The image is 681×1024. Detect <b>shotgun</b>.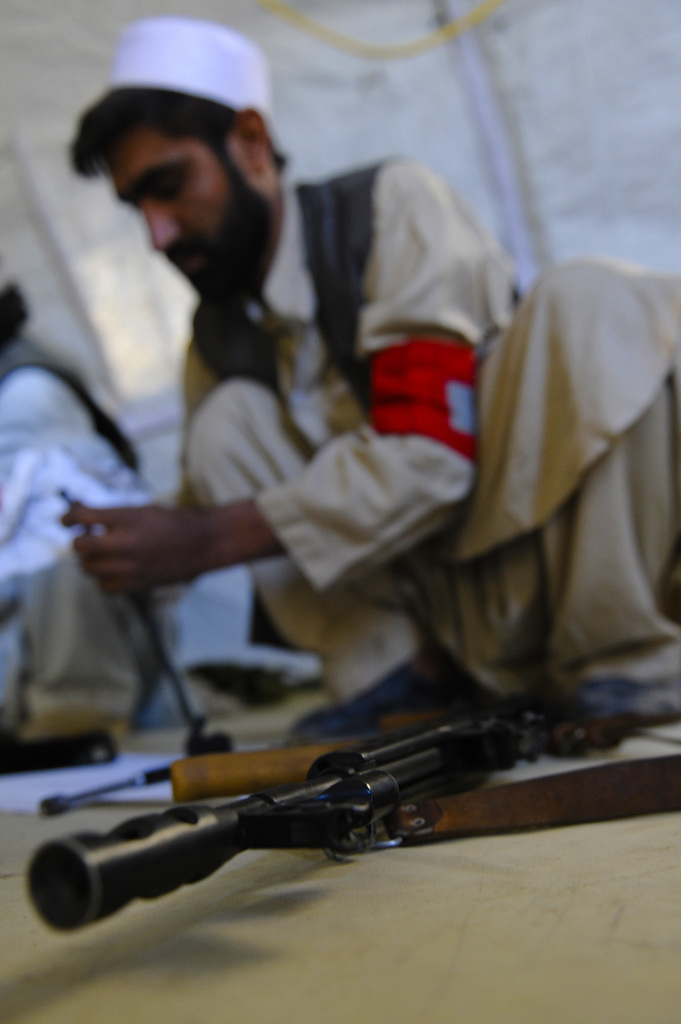
Detection: [10,684,611,968].
